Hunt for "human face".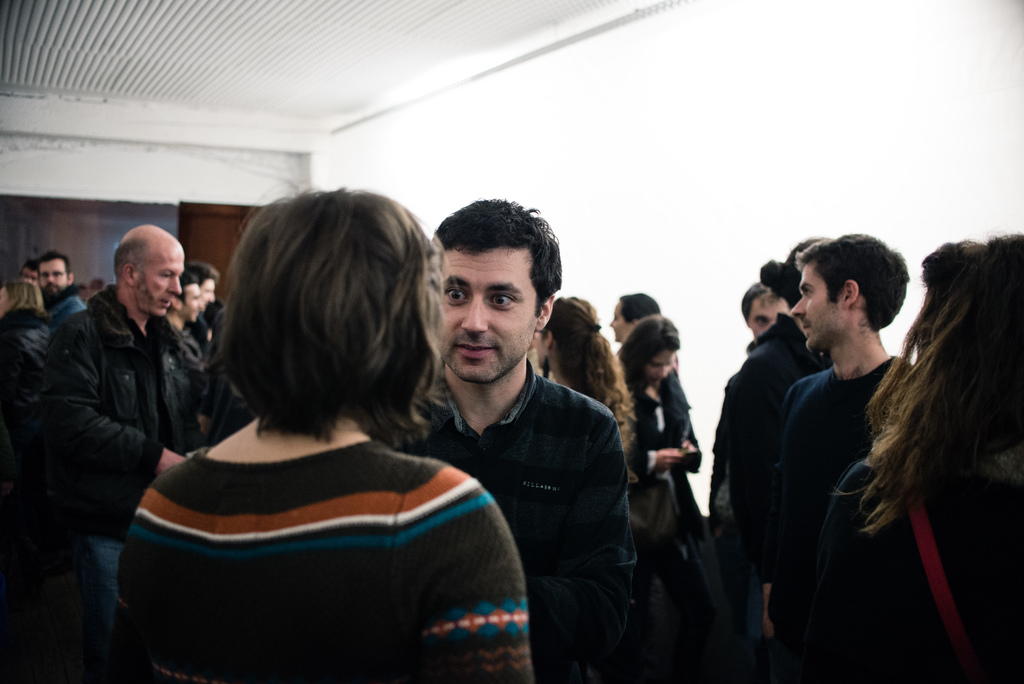
Hunted down at (651, 347, 676, 384).
